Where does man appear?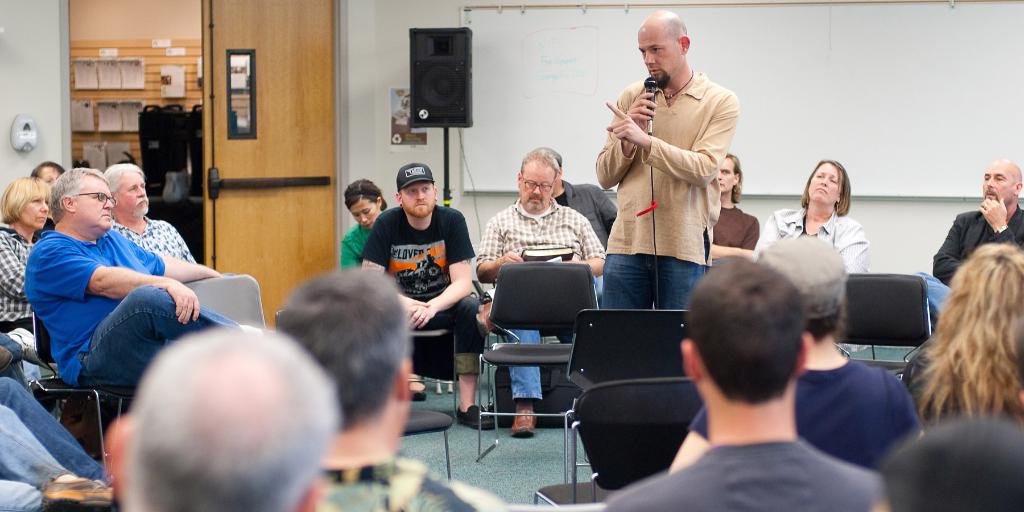
Appears at 598/250/916/502.
